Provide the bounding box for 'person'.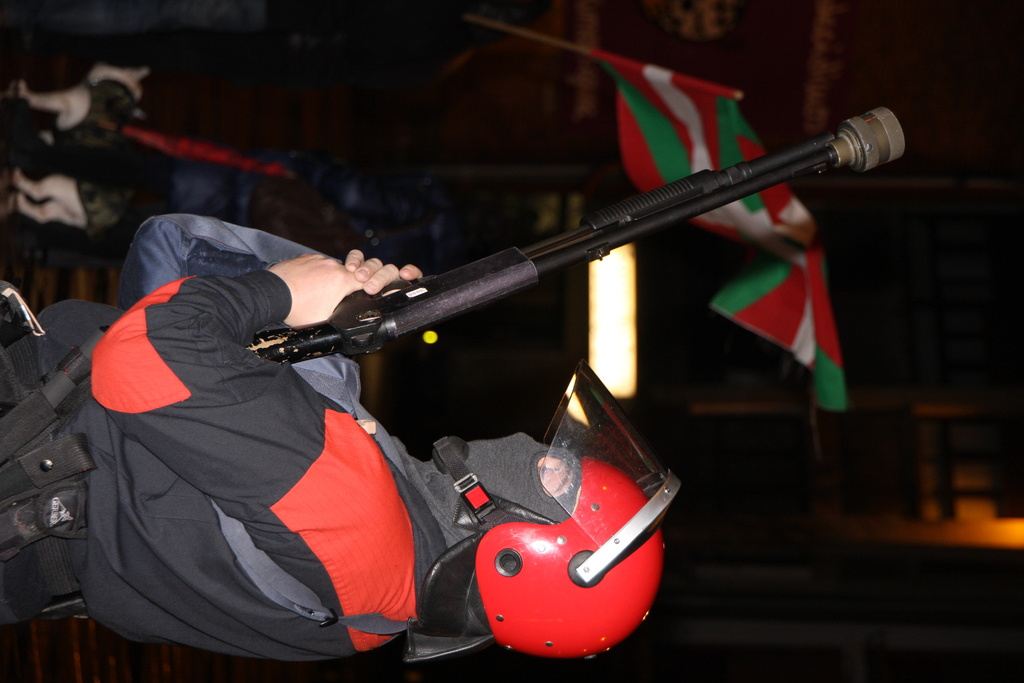
bbox=(0, 208, 683, 664).
